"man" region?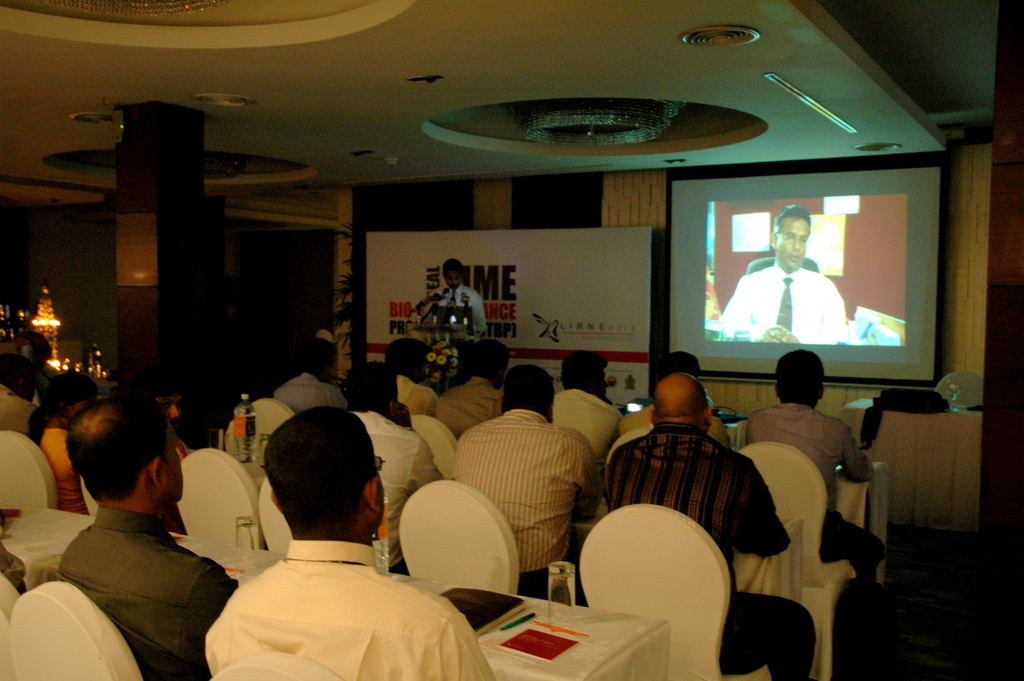
(left=596, top=371, right=814, bottom=680)
